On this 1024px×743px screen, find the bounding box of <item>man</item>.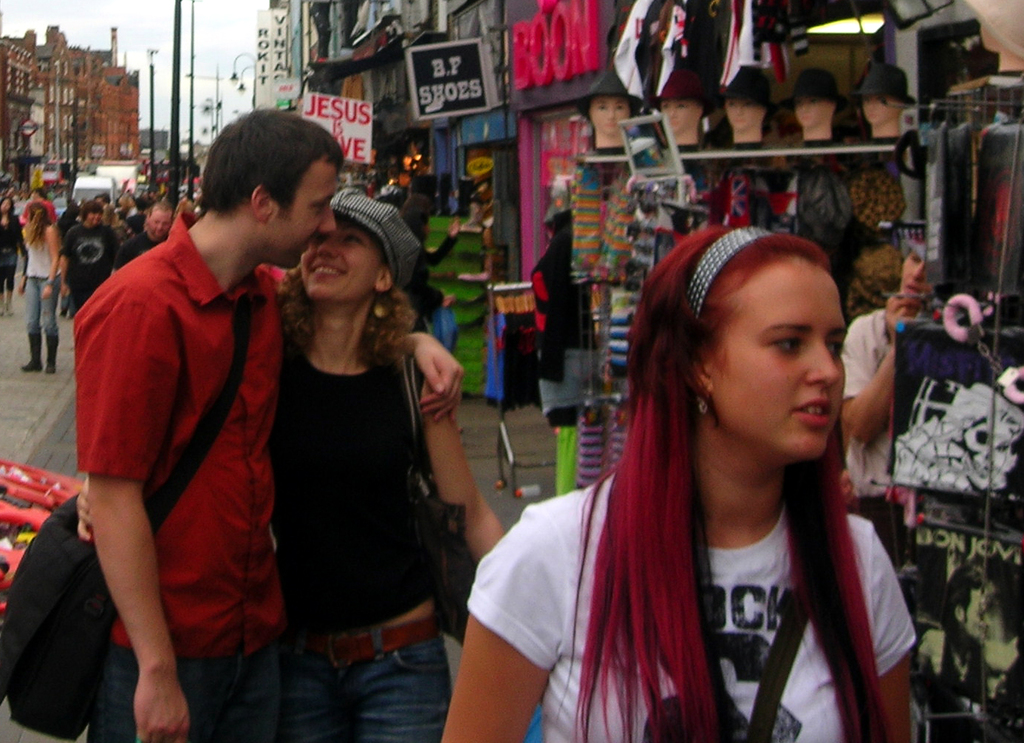
Bounding box: (left=73, top=113, right=464, bottom=742).
